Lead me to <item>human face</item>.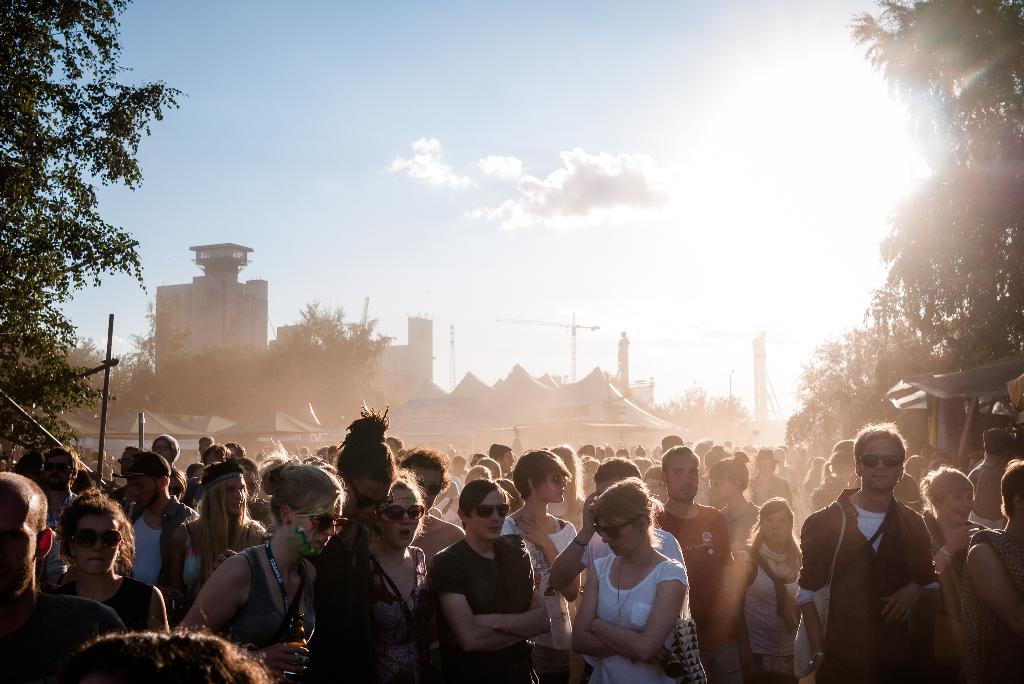
Lead to 43, 452, 73, 497.
